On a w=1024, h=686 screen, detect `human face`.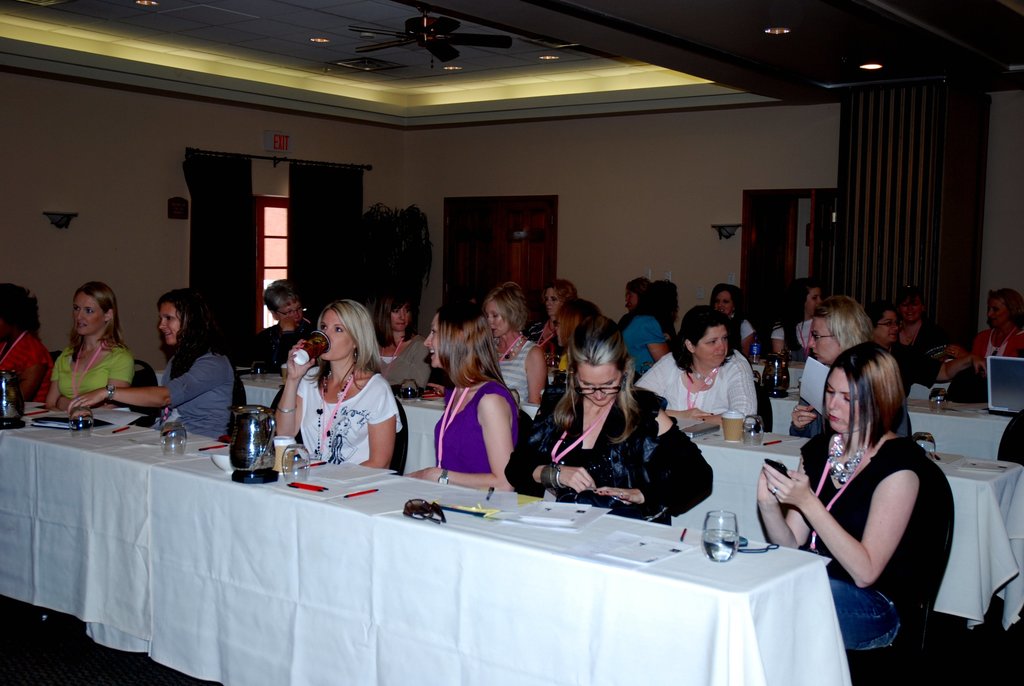
x1=161 y1=300 x2=184 y2=345.
